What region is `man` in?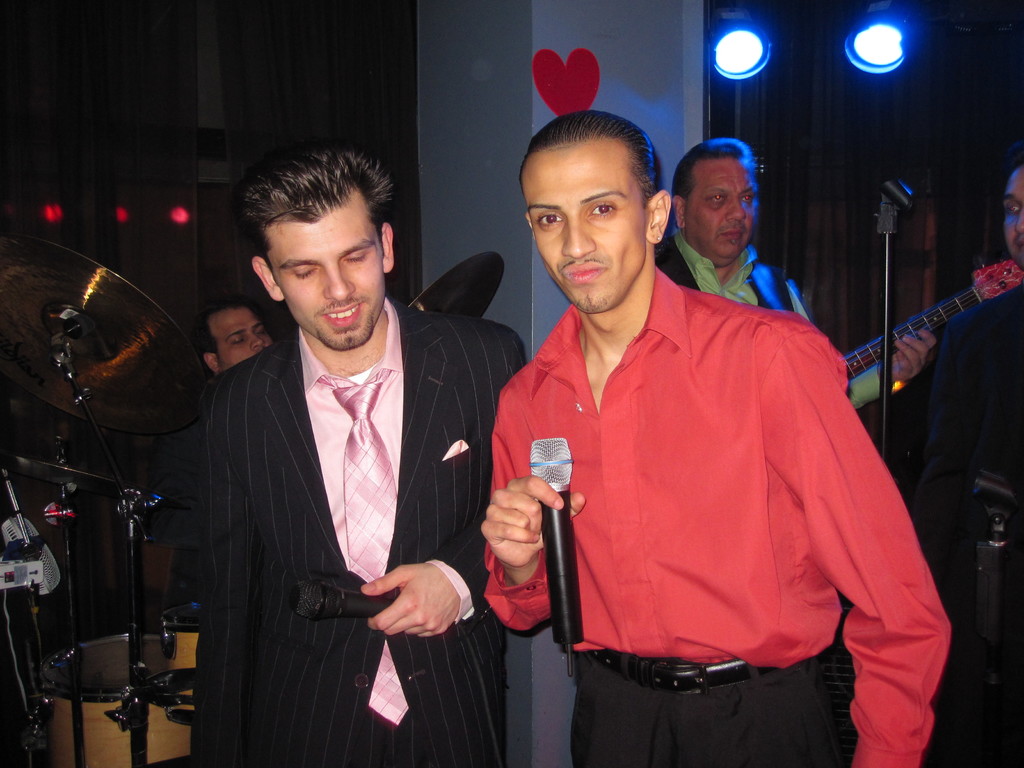
x1=481, y1=106, x2=954, y2=767.
